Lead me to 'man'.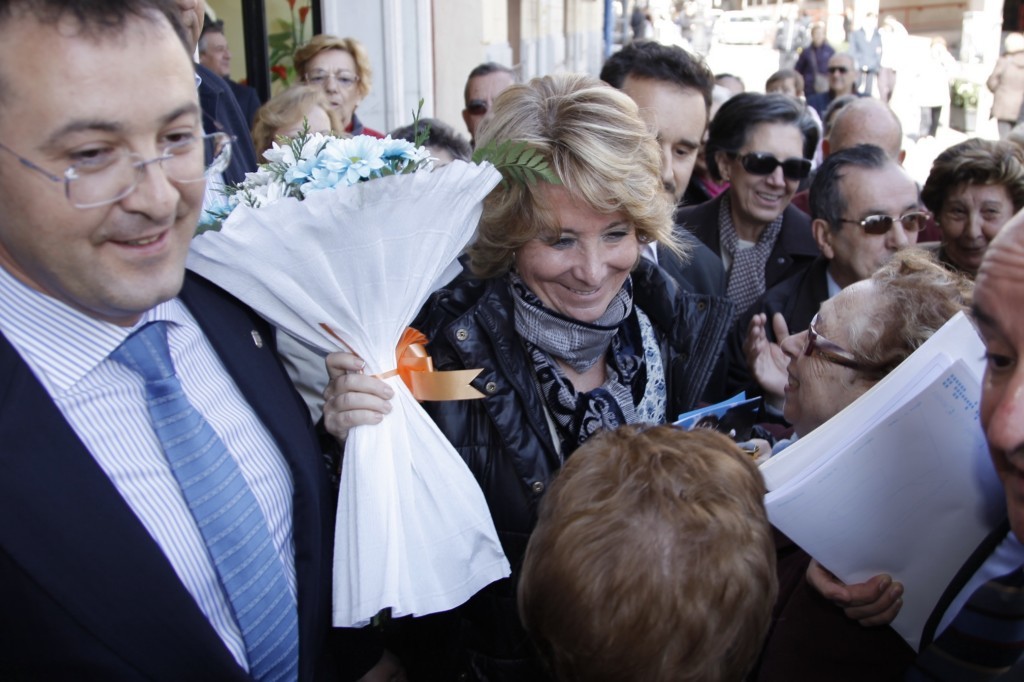
Lead to bbox=[812, 48, 862, 123].
